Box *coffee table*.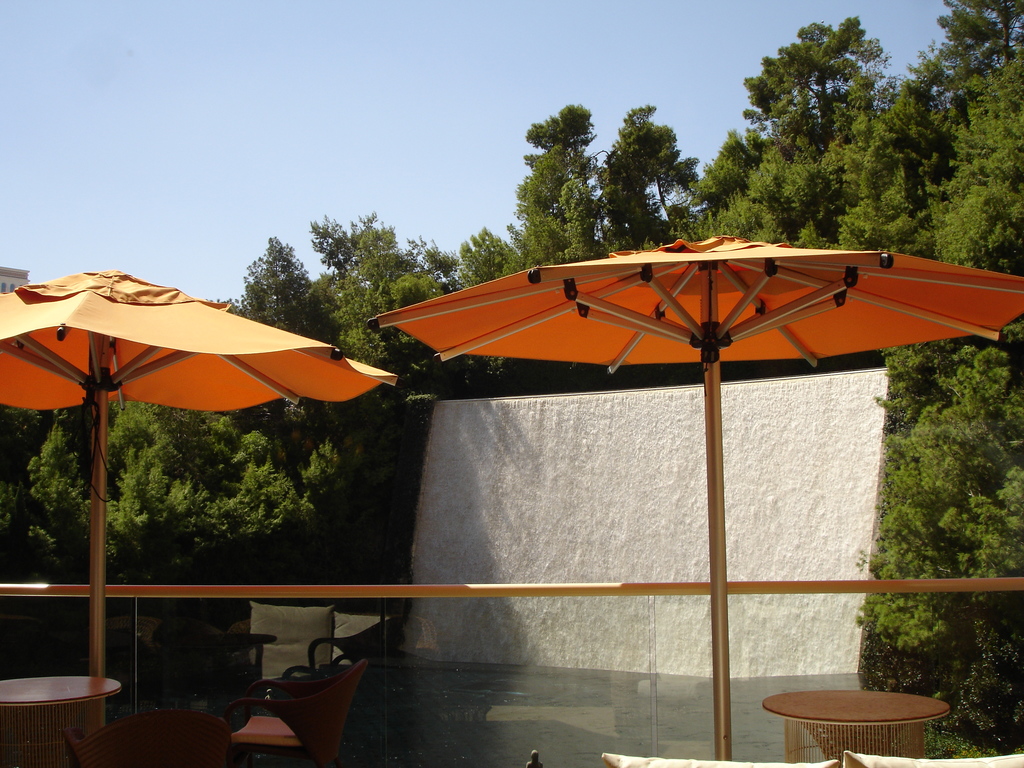
left=0, top=669, right=118, bottom=767.
